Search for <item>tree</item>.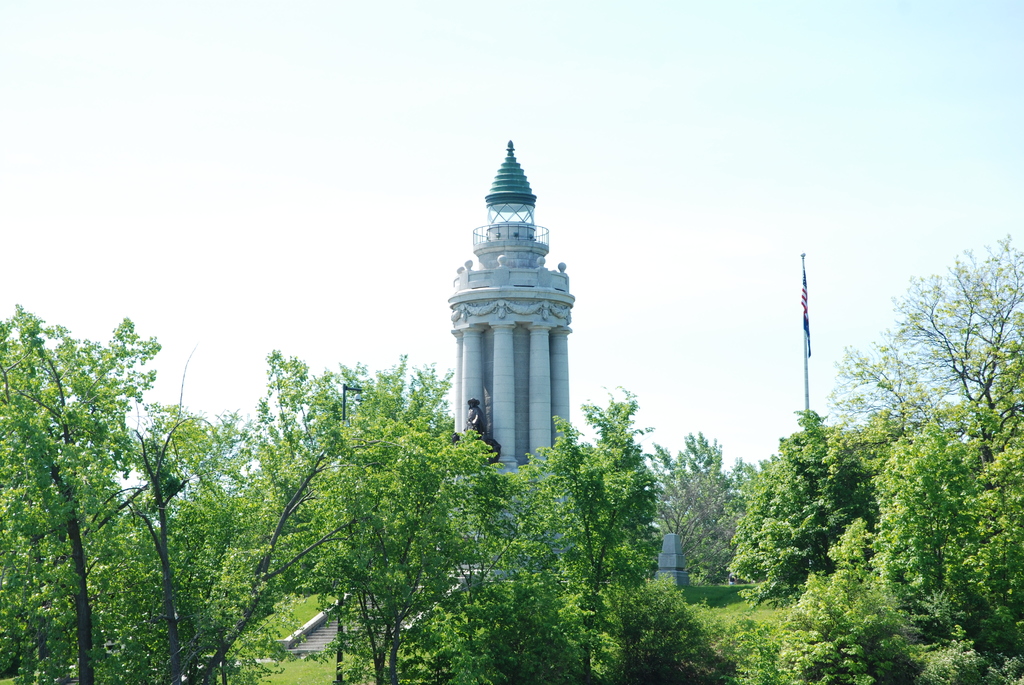
Found at BBox(0, 307, 163, 684).
